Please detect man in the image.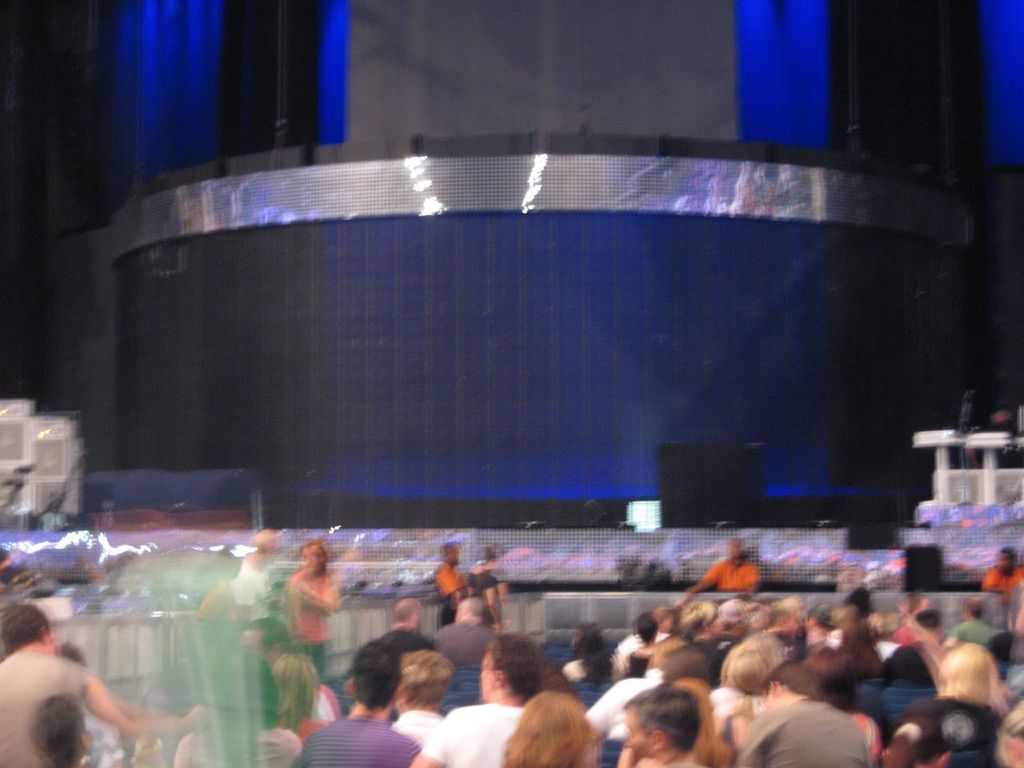
x1=622, y1=682, x2=706, y2=767.
